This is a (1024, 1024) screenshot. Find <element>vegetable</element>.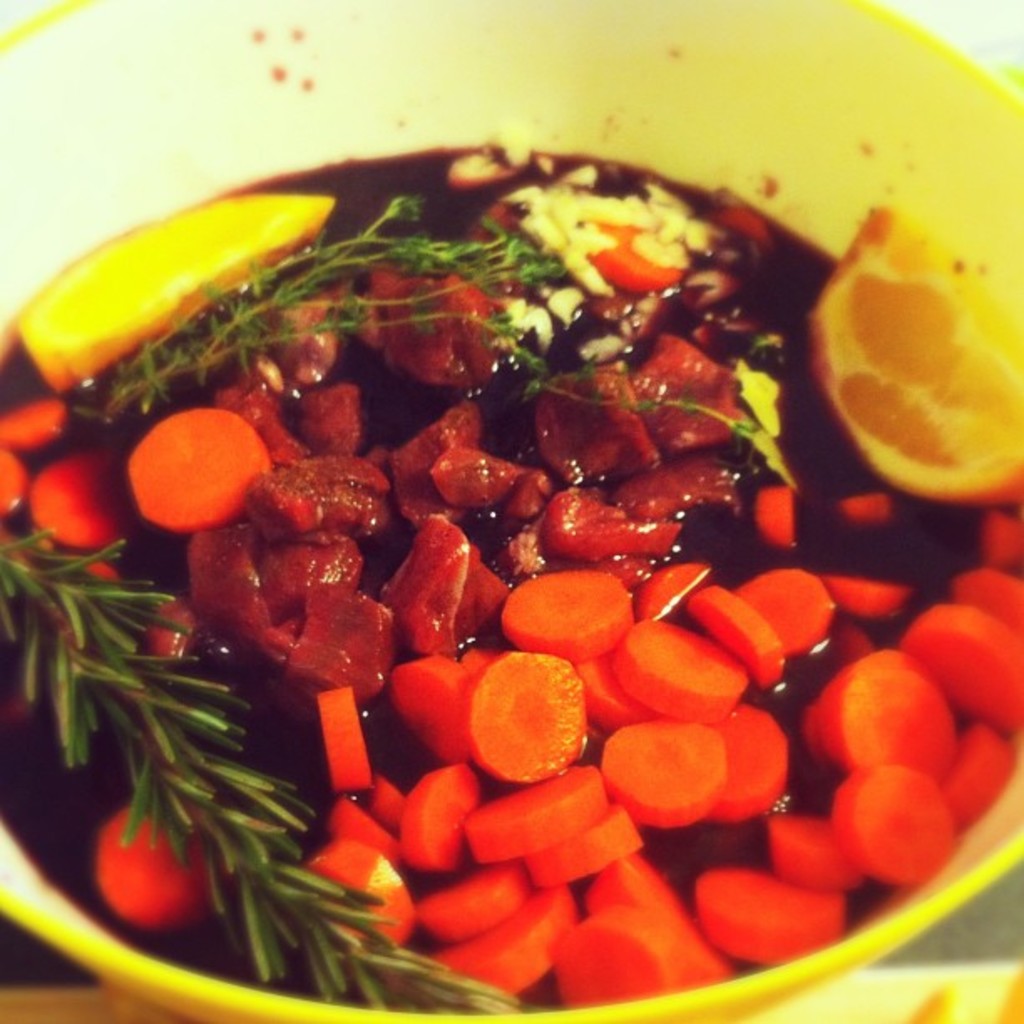
Bounding box: (649,557,709,621).
